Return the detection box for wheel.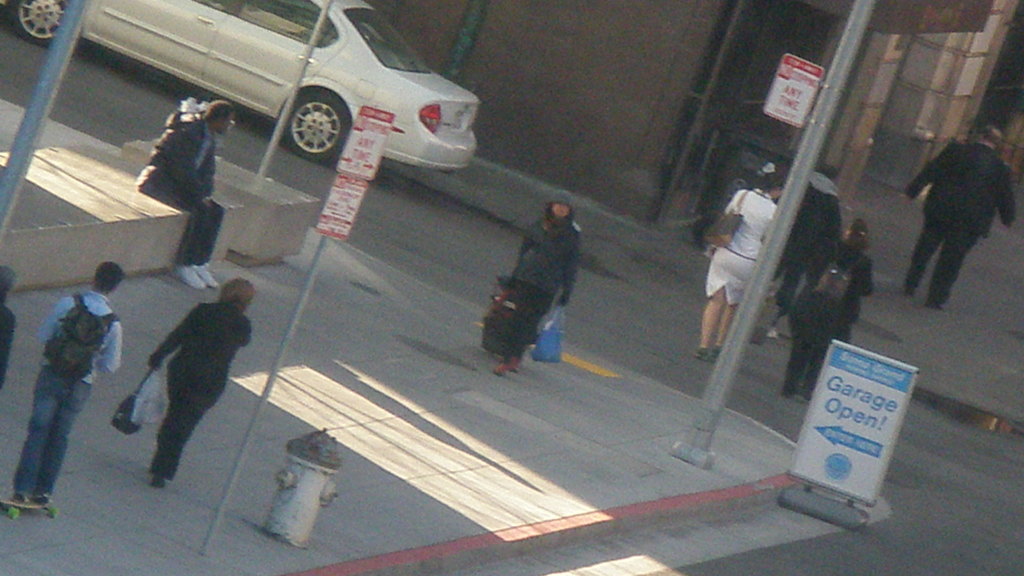
box(4, 0, 72, 38).
